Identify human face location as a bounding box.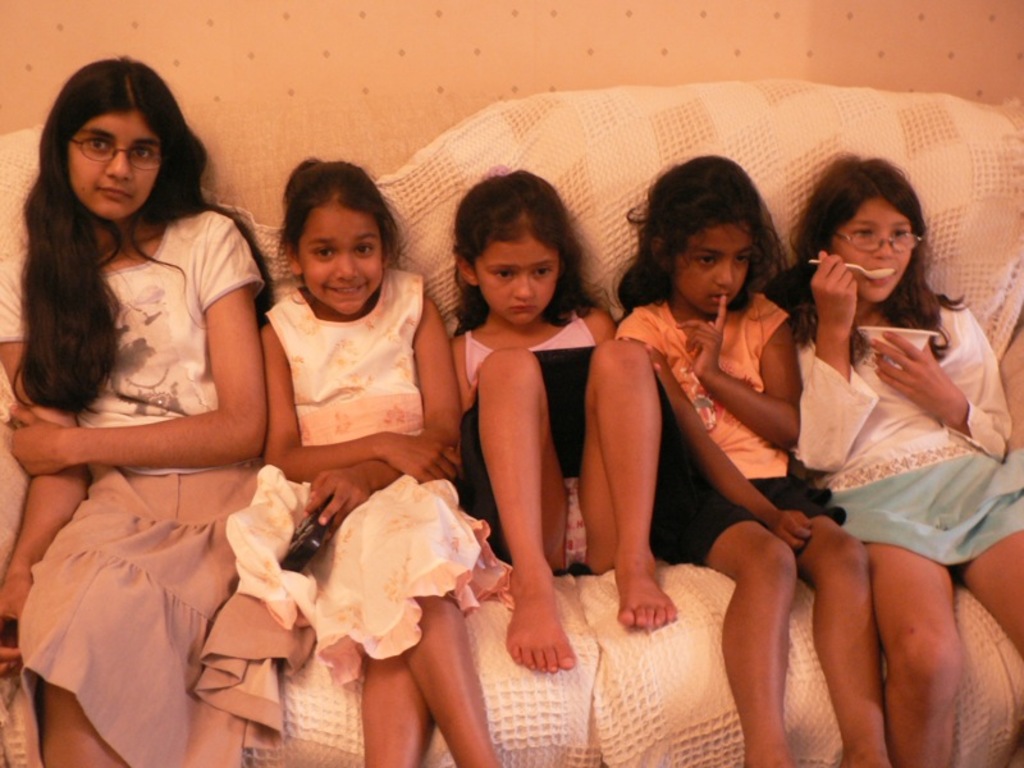
(left=668, top=224, right=749, bottom=315).
